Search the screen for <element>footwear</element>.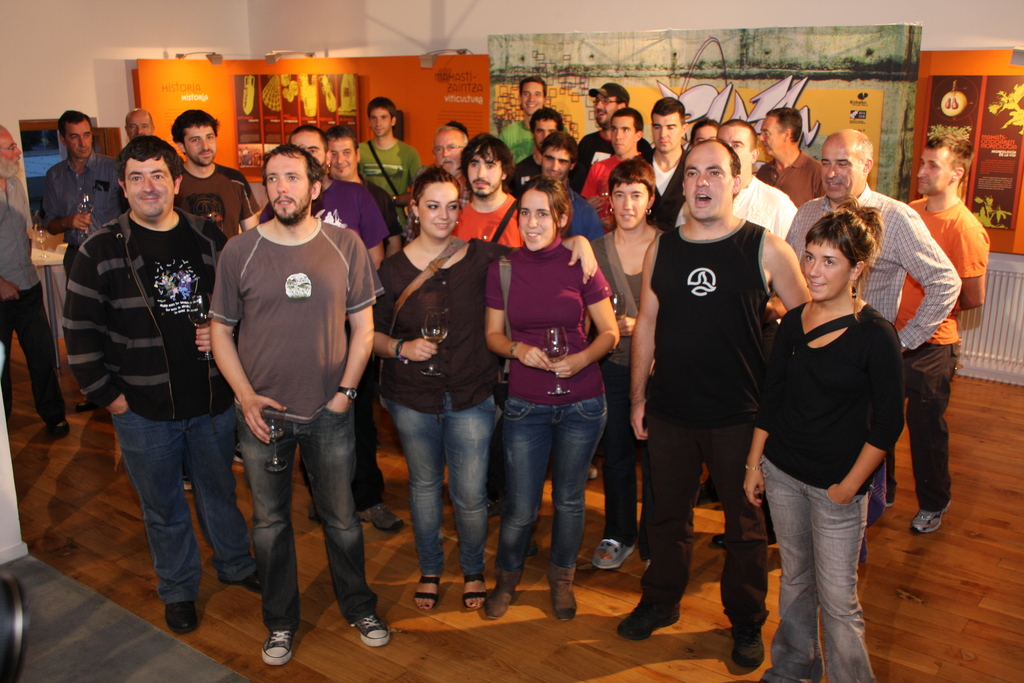
Found at (x1=260, y1=629, x2=292, y2=665).
